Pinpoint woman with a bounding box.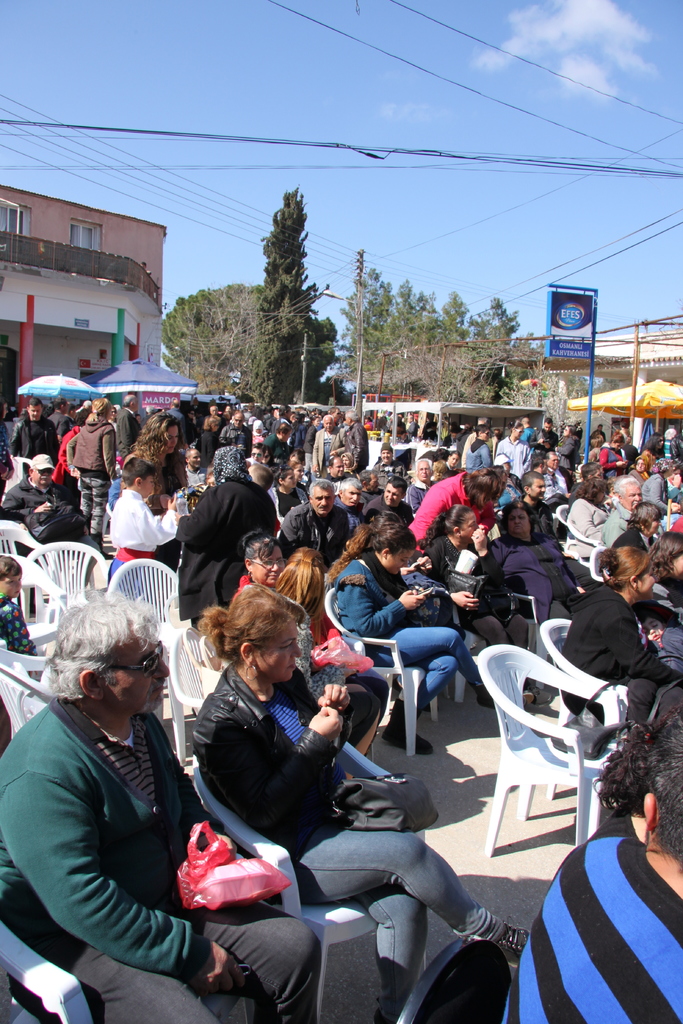
[x1=174, y1=447, x2=276, y2=629].
